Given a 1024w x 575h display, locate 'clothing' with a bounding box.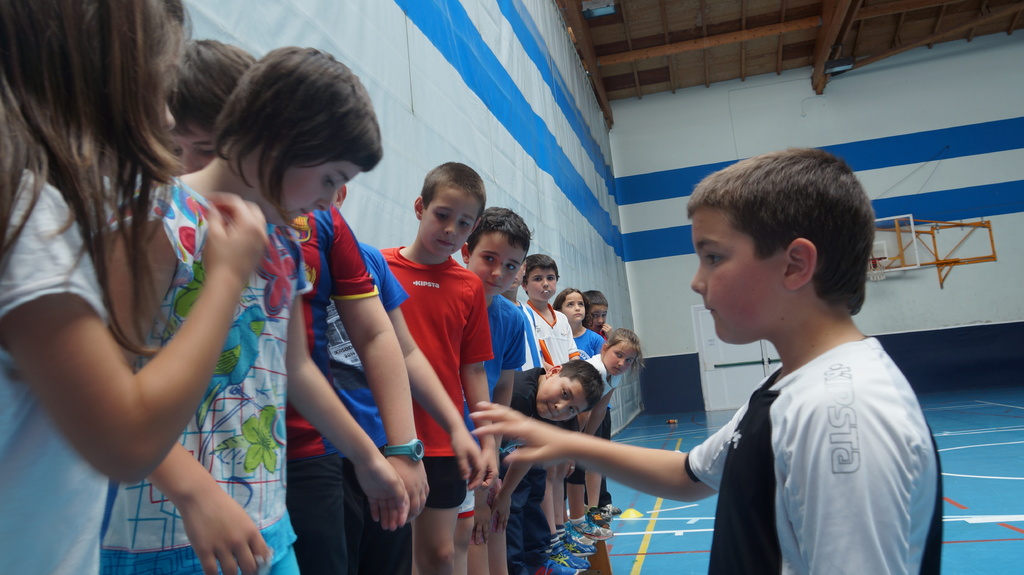
Located: BBox(589, 345, 609, 419).
